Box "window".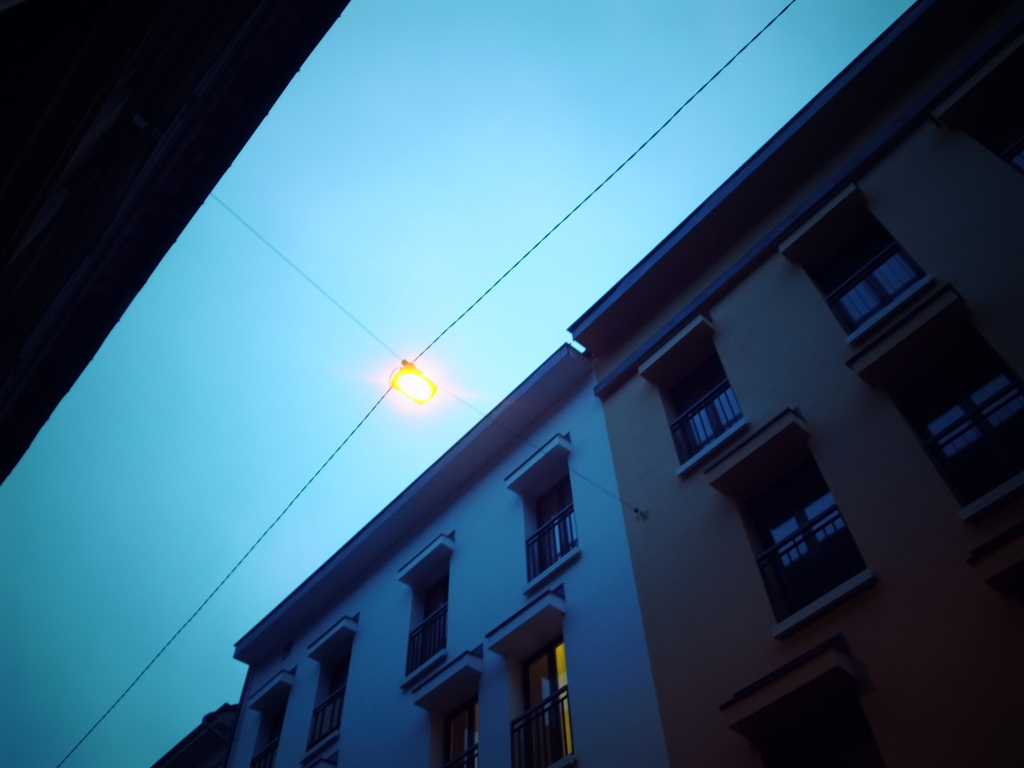
(239, 692, 285, 767).
